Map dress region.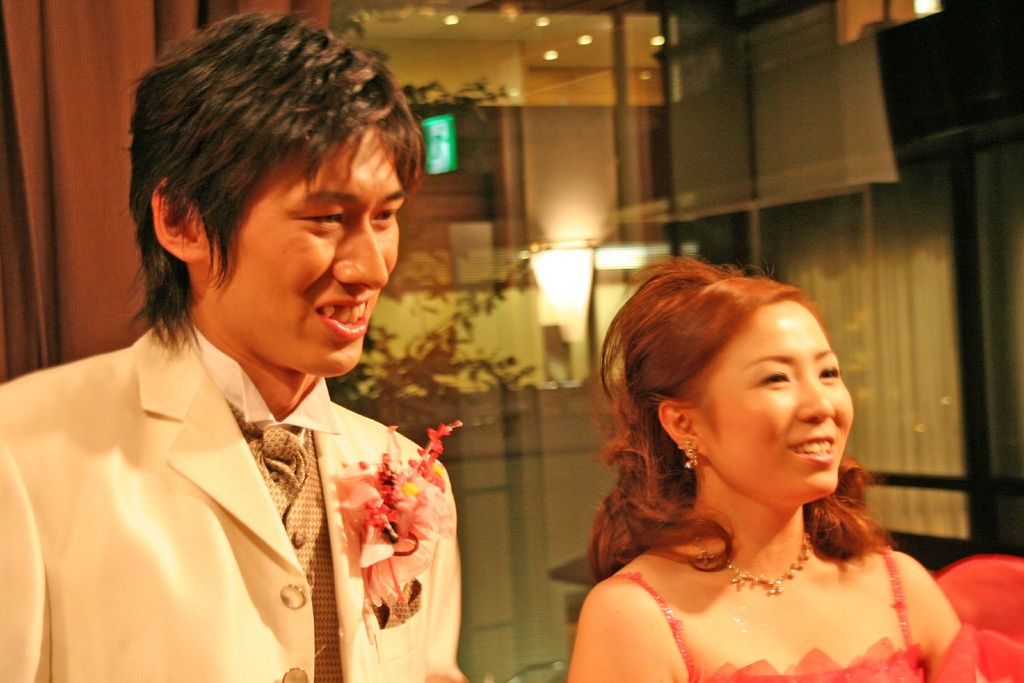
Mapped to region(611, 546, 931, 682).
